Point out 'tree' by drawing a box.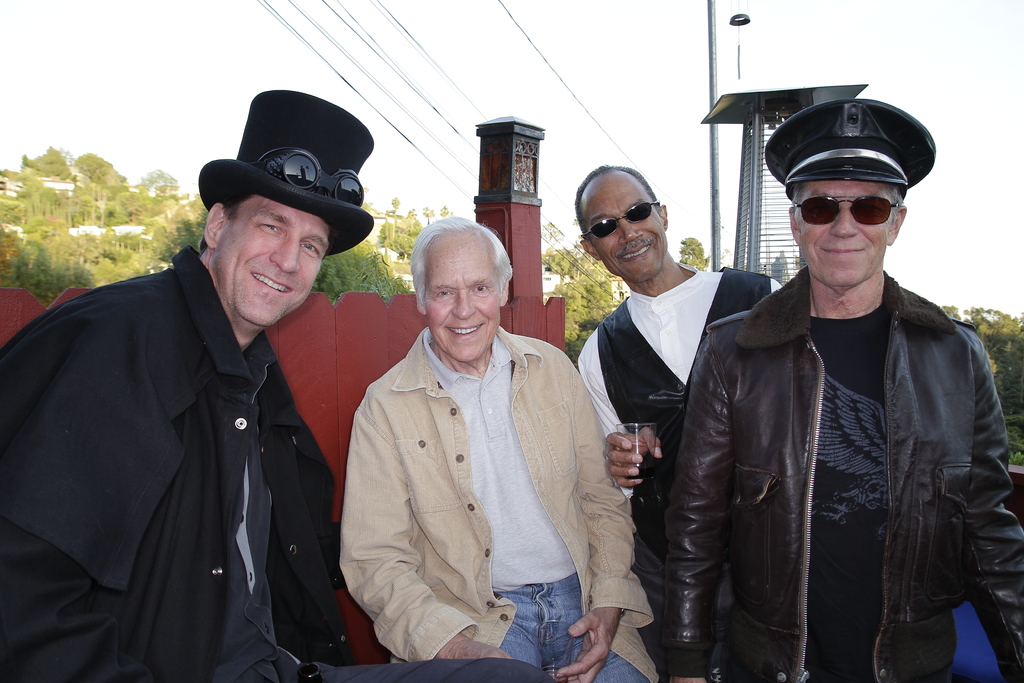
<region>13, 126, 82, 190</region>.
